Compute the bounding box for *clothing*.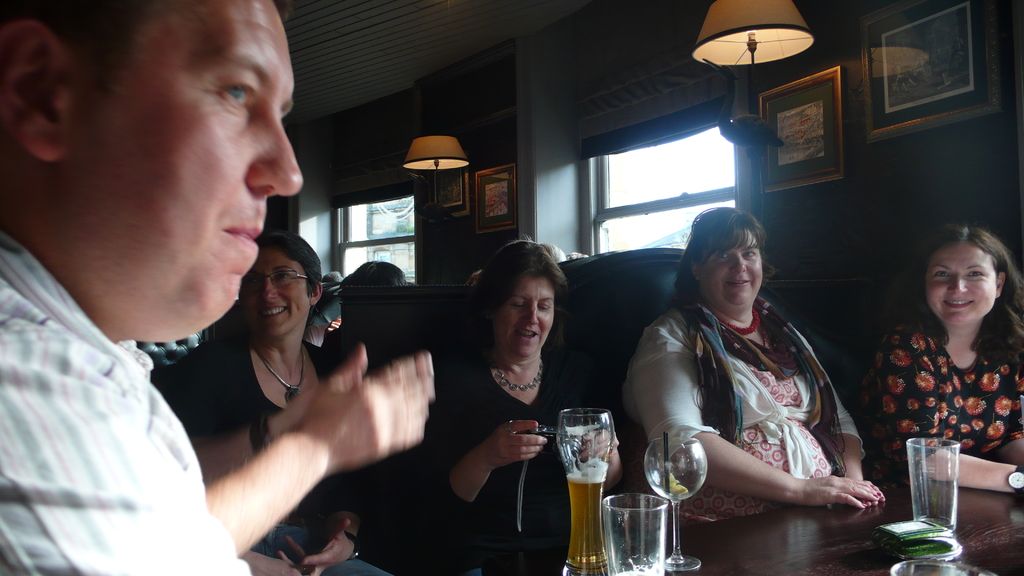
detection(655, 314, 889, 528).
